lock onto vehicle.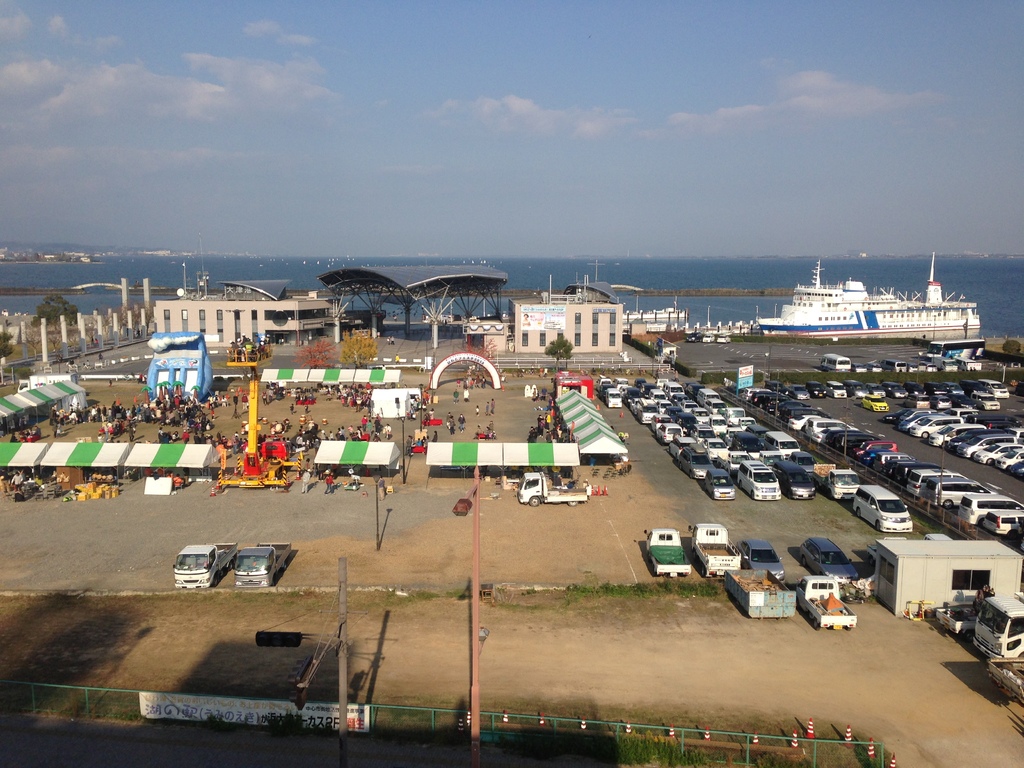
Locked: [left=955, top=355, right=984, bottom=370].
